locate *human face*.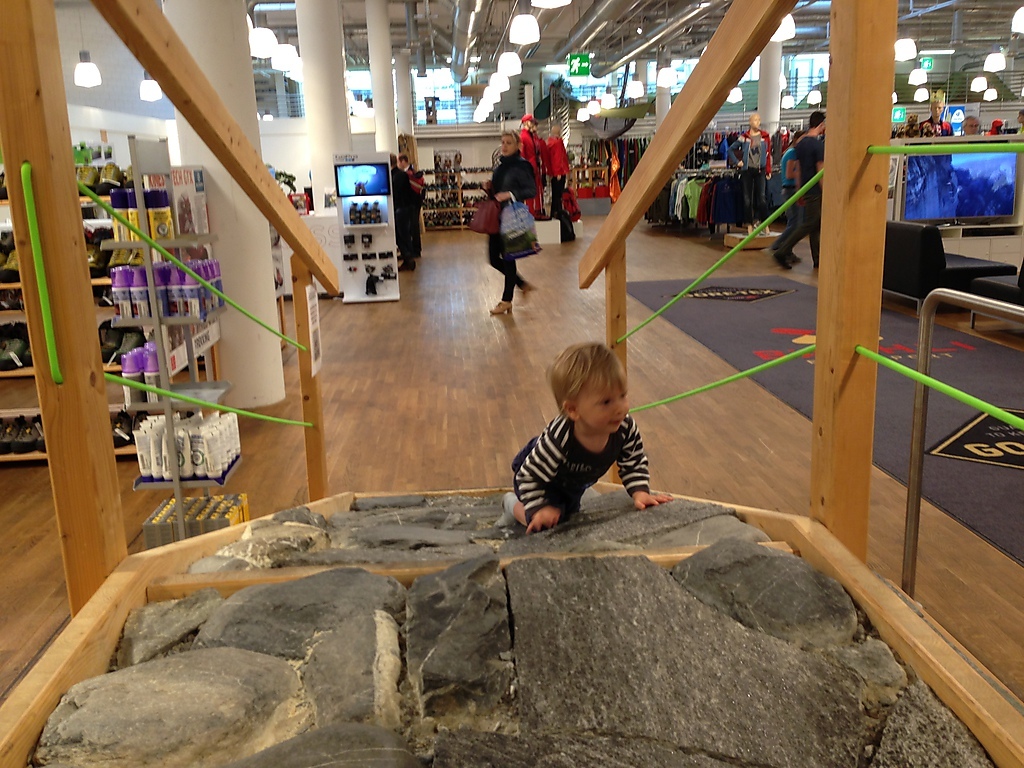
Bounding box: 501, 133, 513, 155.
